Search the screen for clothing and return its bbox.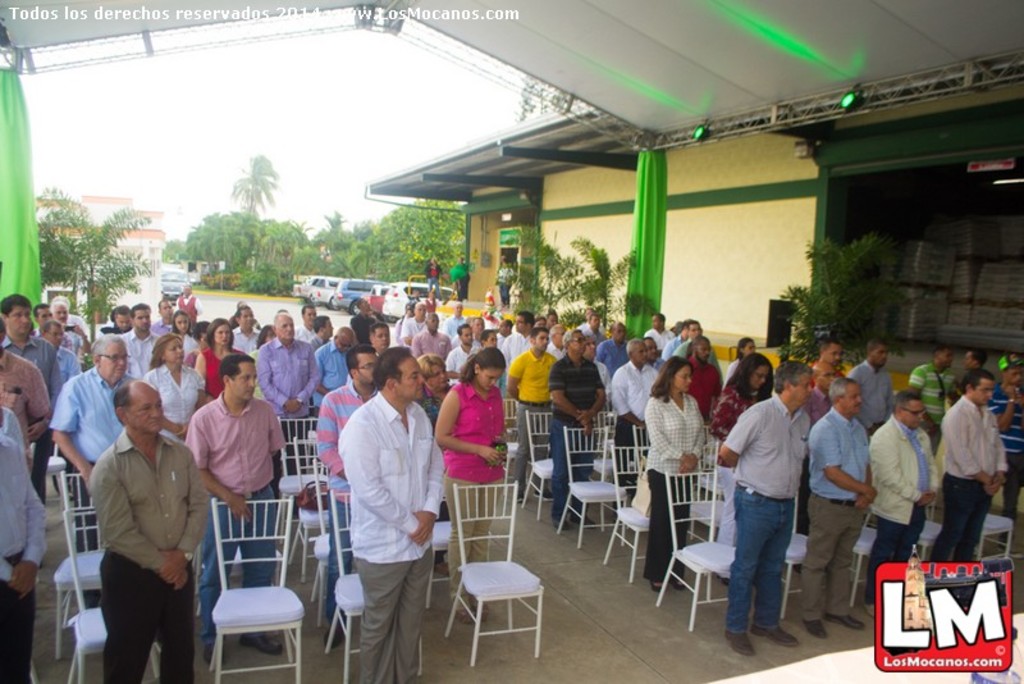
Found: 545,415,595,517.
